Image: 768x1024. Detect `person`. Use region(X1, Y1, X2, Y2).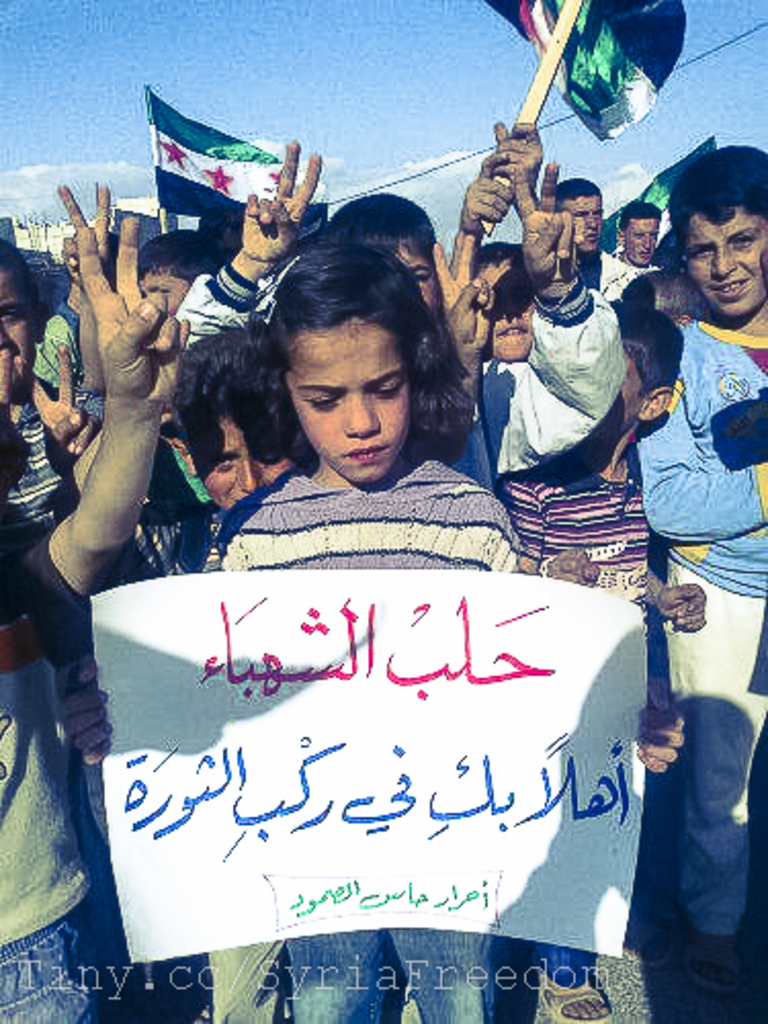
region(0, 168, 164, 745).
